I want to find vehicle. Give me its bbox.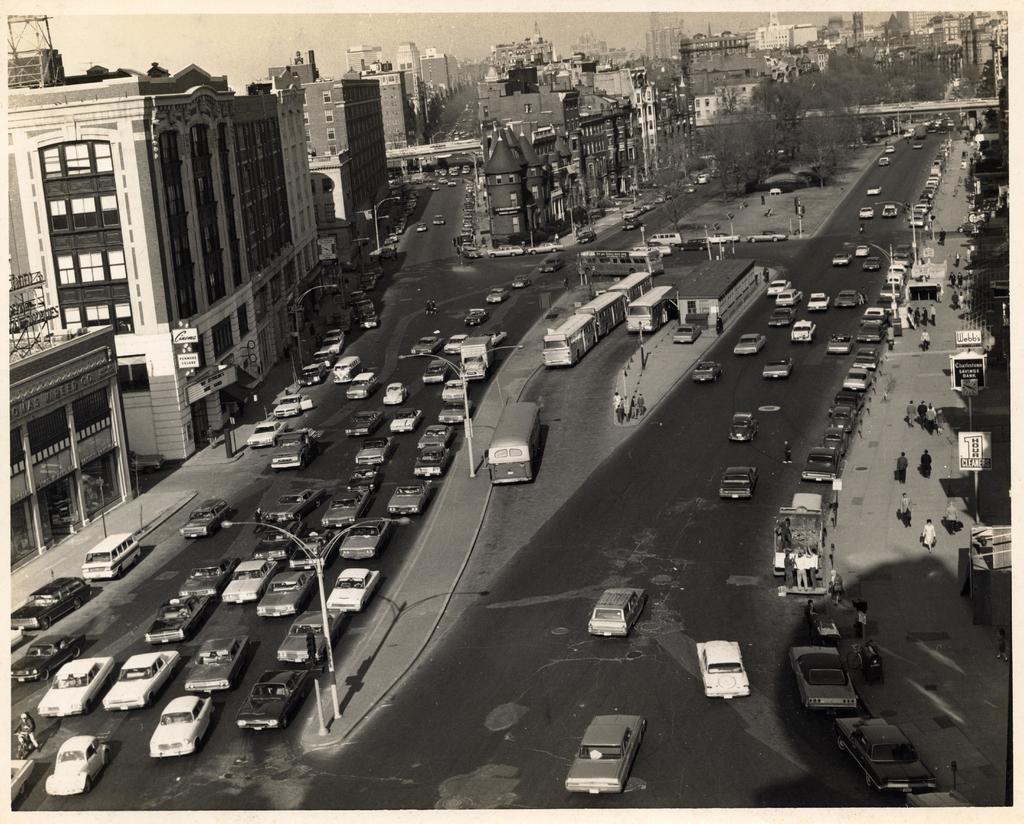
<box>431,207,443,226</box>.
